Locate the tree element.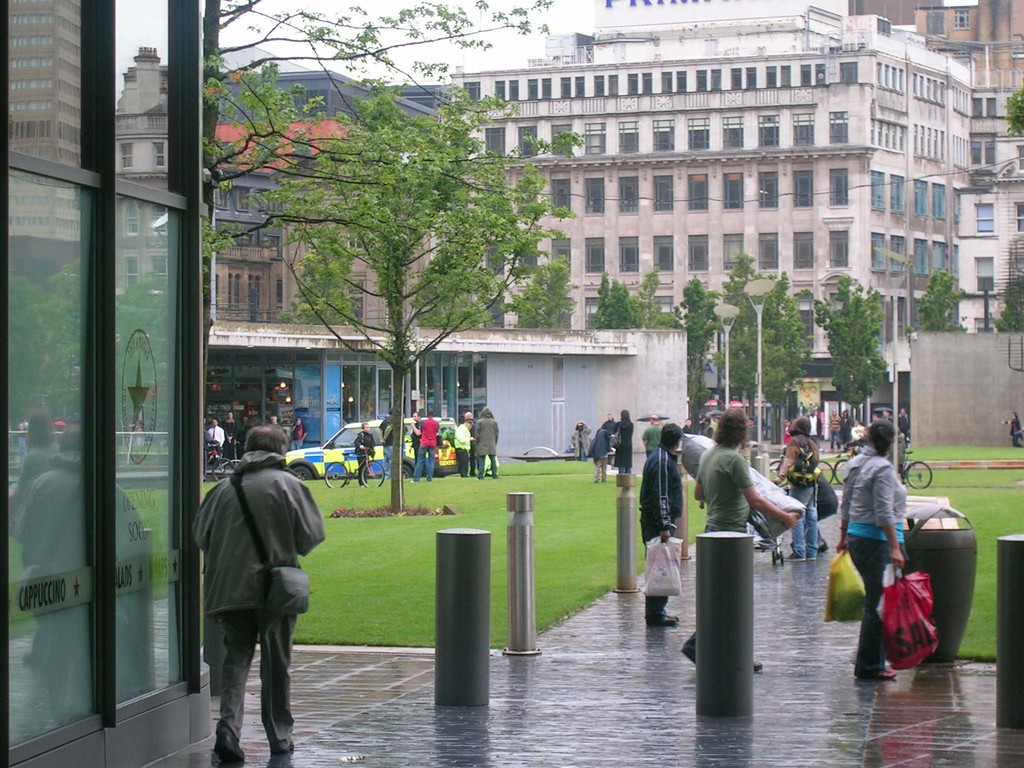
Element bbox: pyautogui.locateOnScreen(995, 282, 1023, 335).
